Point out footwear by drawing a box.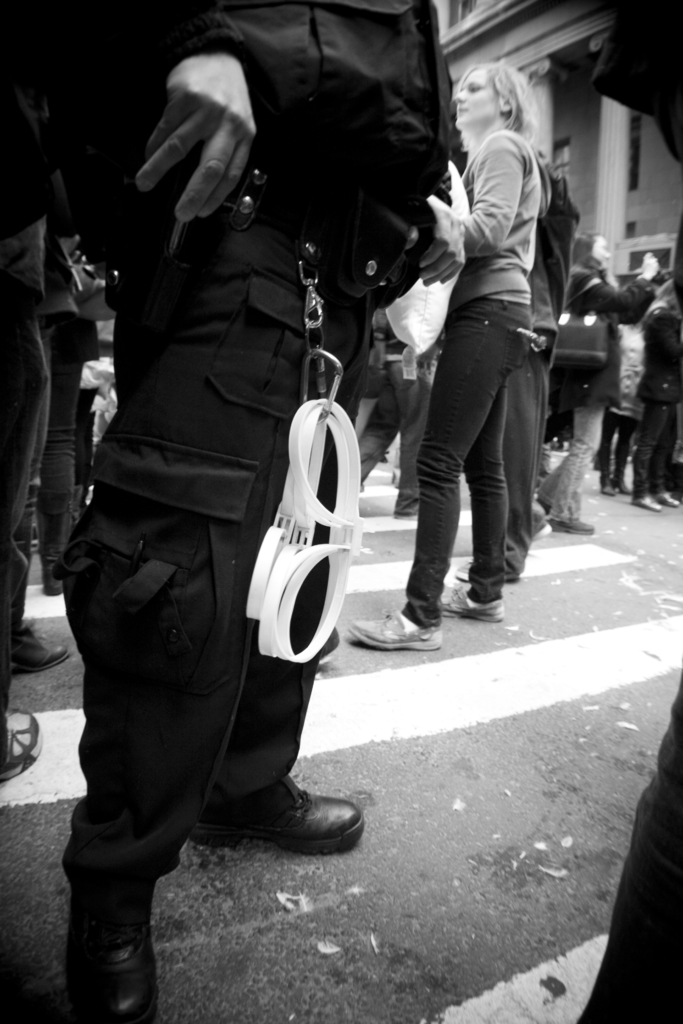
(left=69, top=908, right=157, bottom=1023).
